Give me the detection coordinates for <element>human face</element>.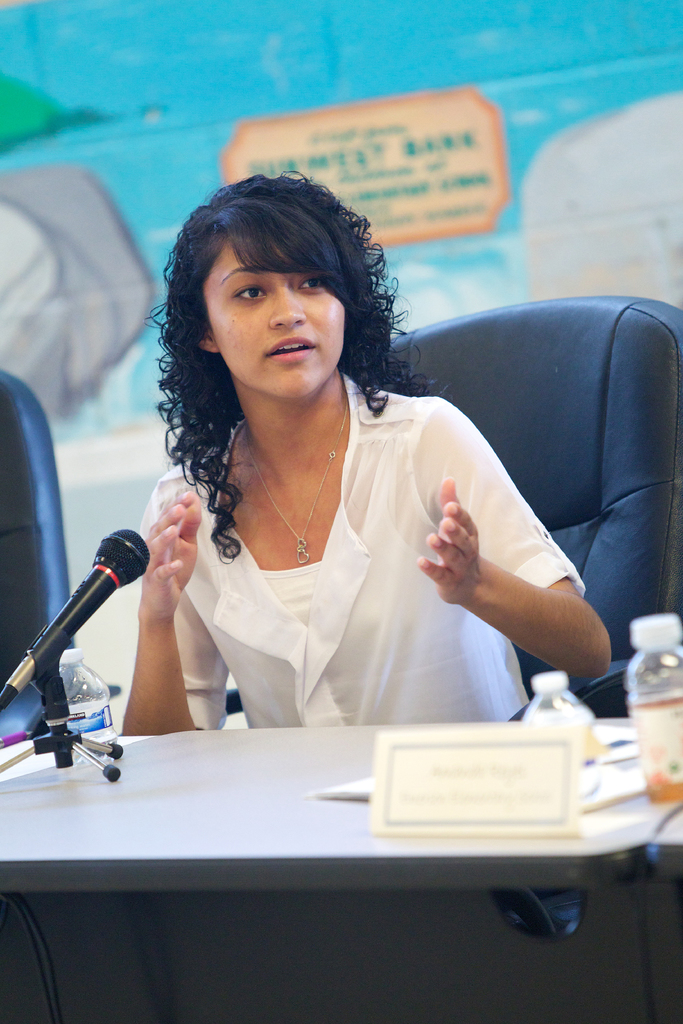
bbox=[199, 229, 346, 404].
